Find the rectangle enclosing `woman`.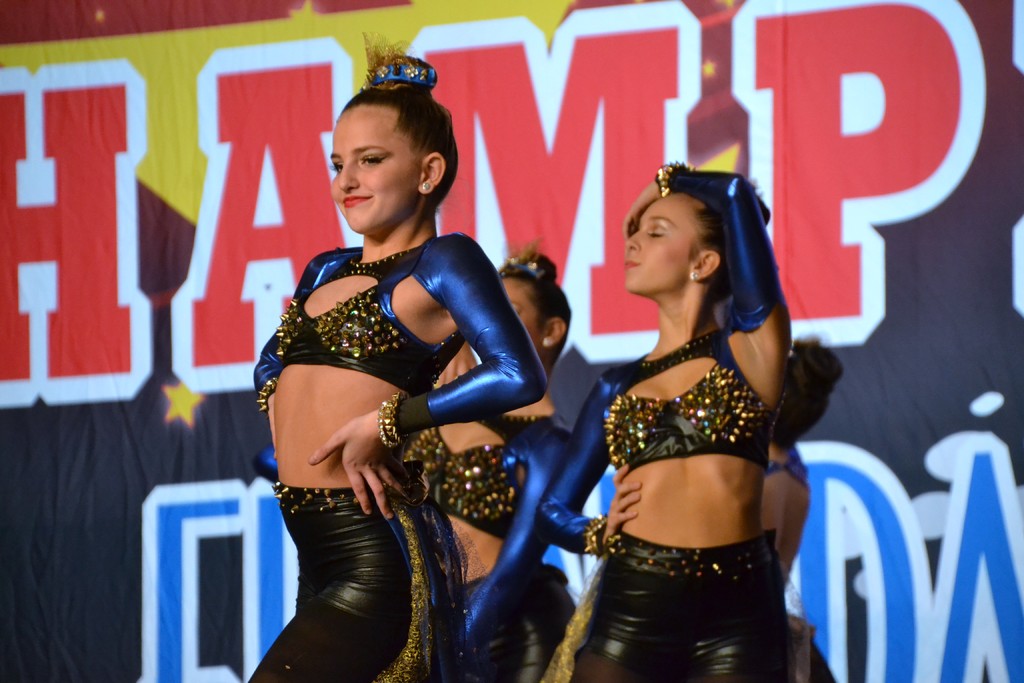
bbox=(531, 145, 801, 682).
